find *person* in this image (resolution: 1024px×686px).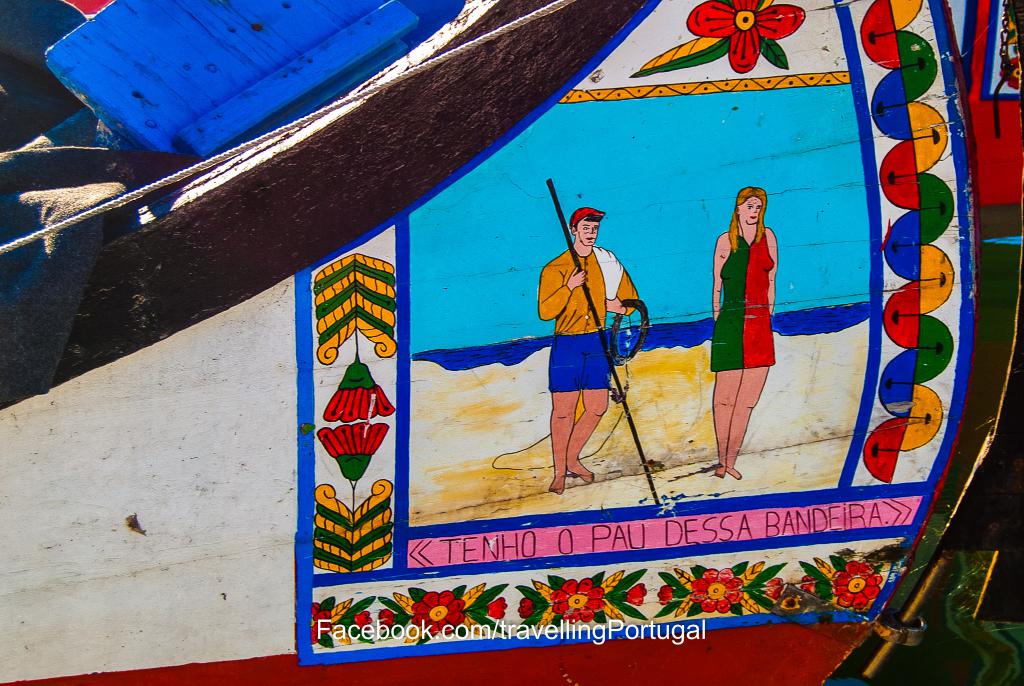
bbox=(539, 206, 639, 494).
